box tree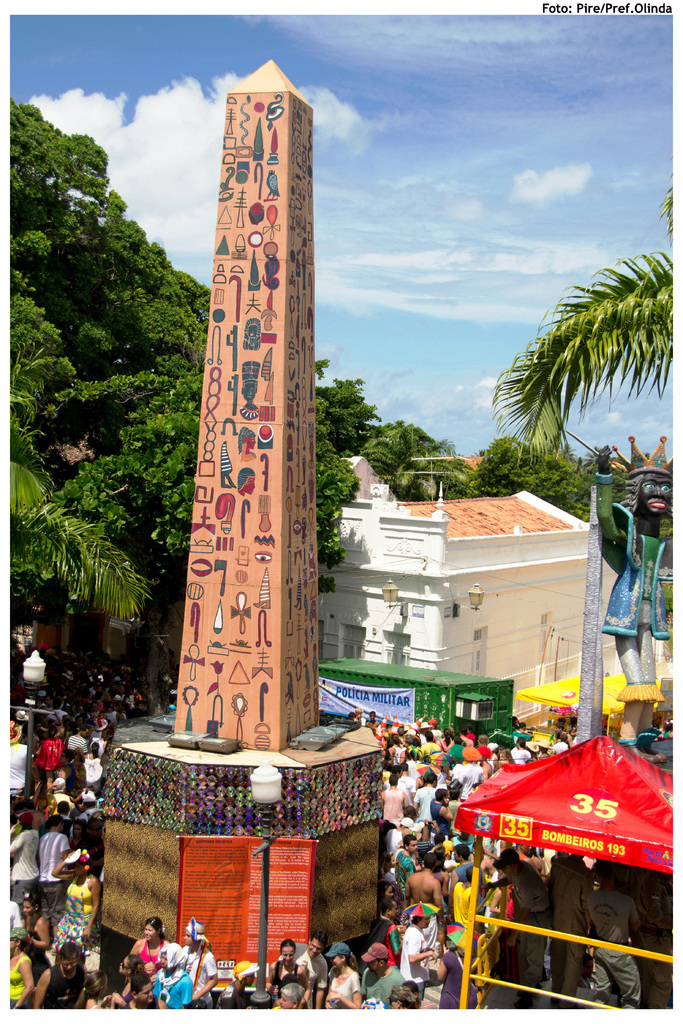
<box>309,352,355,595</box>
